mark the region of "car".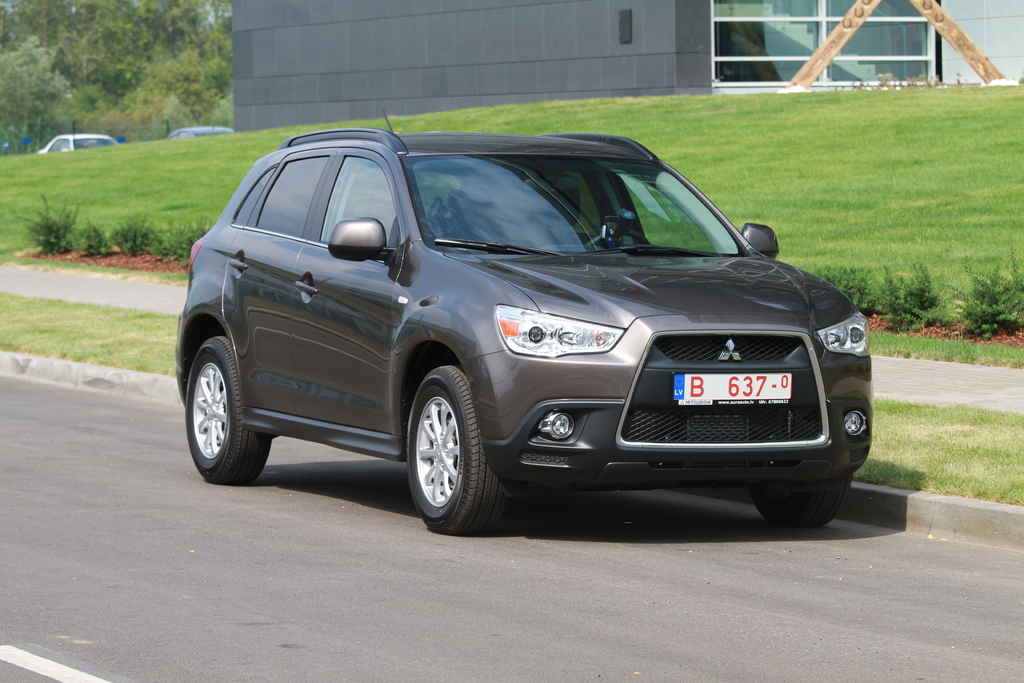
Region: select_region(174, 123, 883, 538).
